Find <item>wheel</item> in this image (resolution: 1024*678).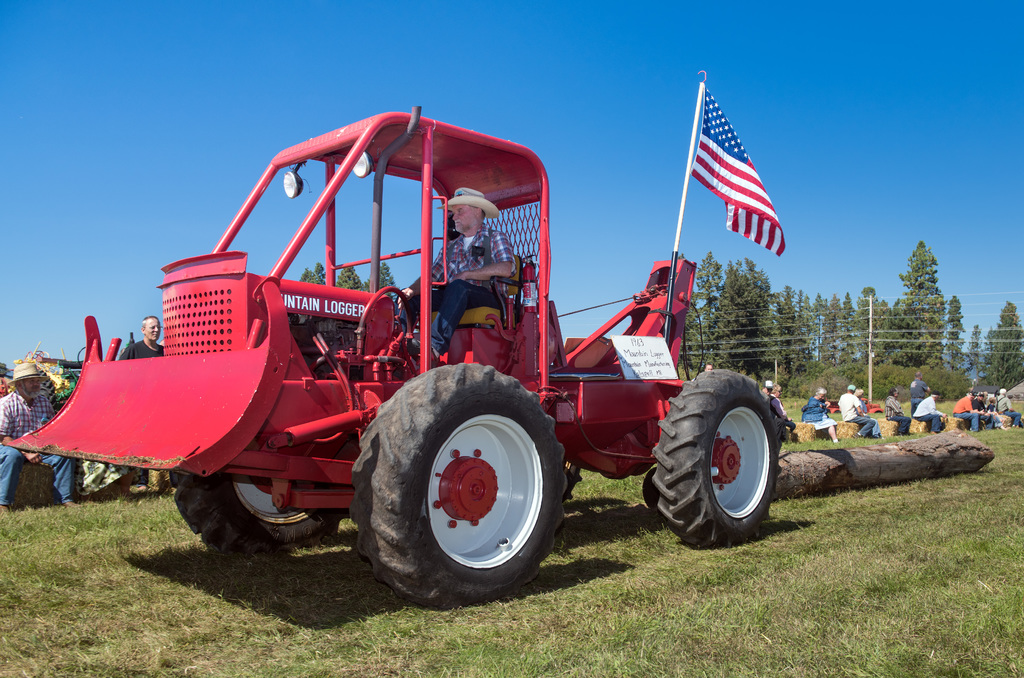
<bbox>649, 375, 785, 551</bbox>.
